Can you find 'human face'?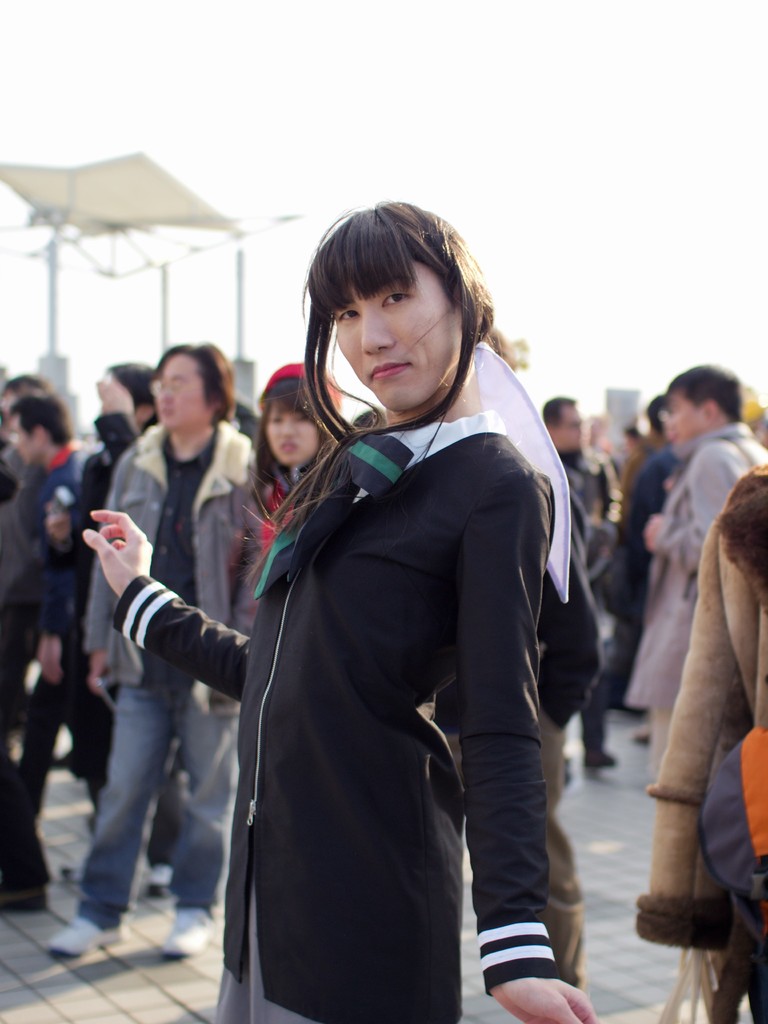
Yes, bounding box: bbox=(6, 415, 44, 461).
